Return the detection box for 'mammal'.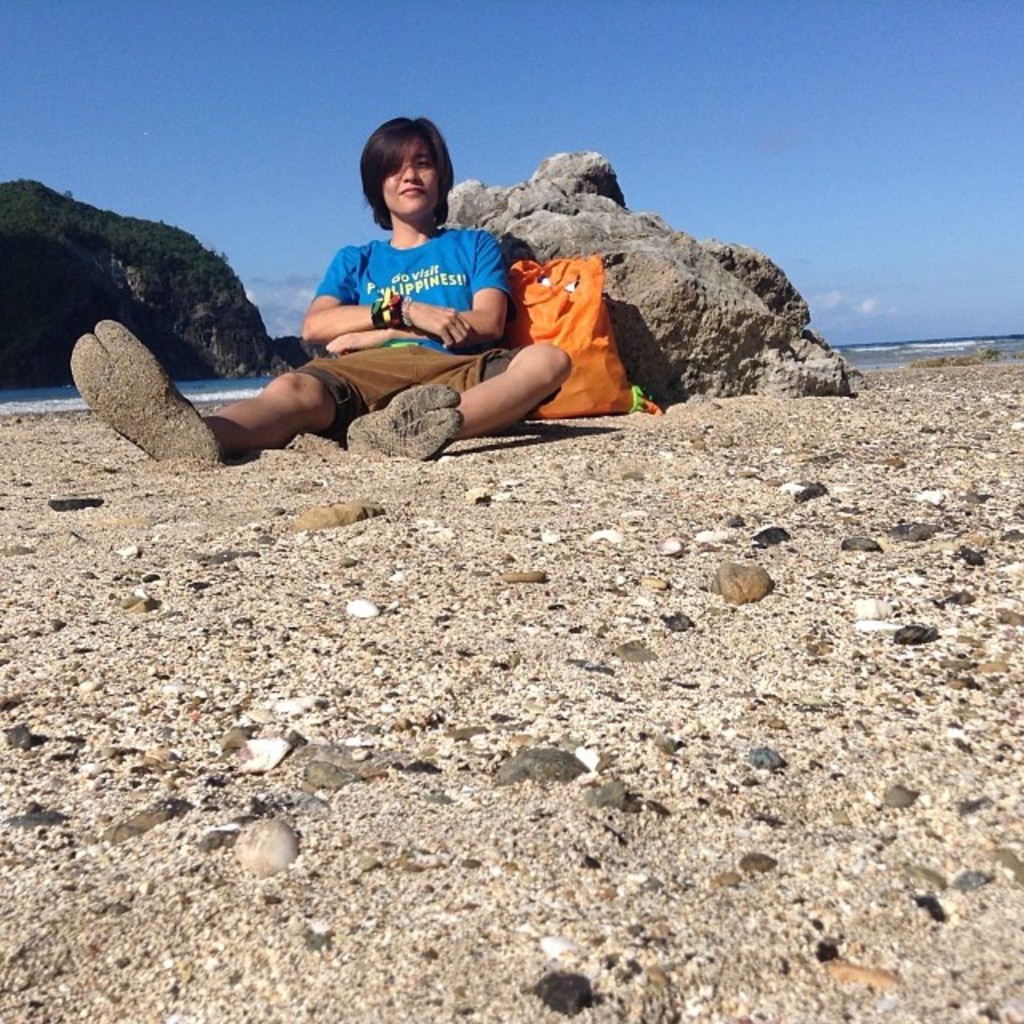
27,85,592,494.
